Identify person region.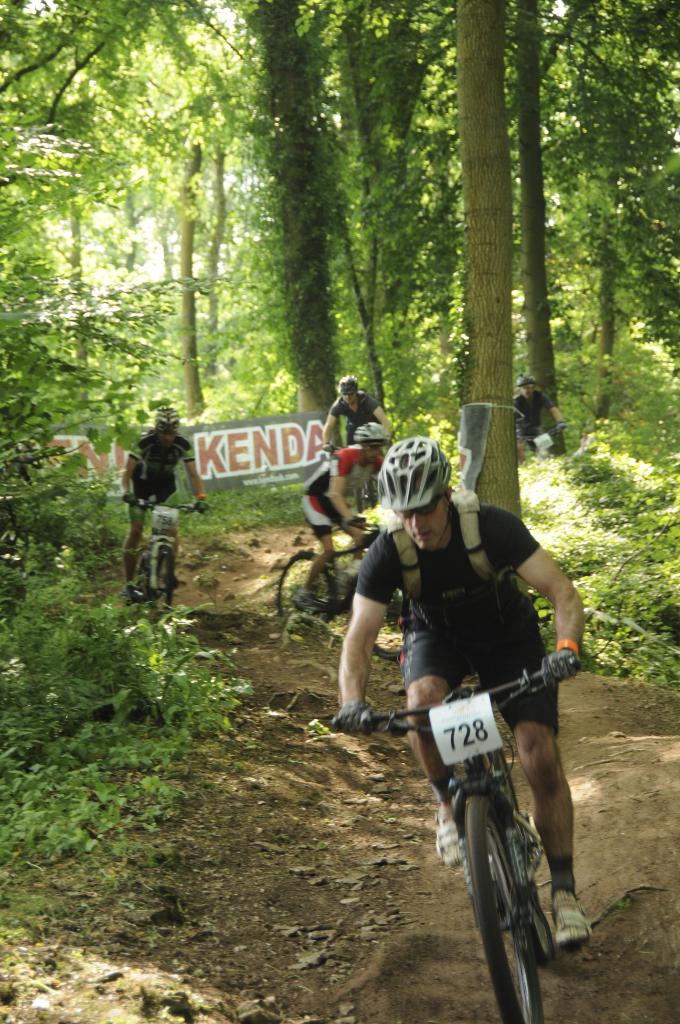
Region: l=359, t=445, r=586, b=1001.
